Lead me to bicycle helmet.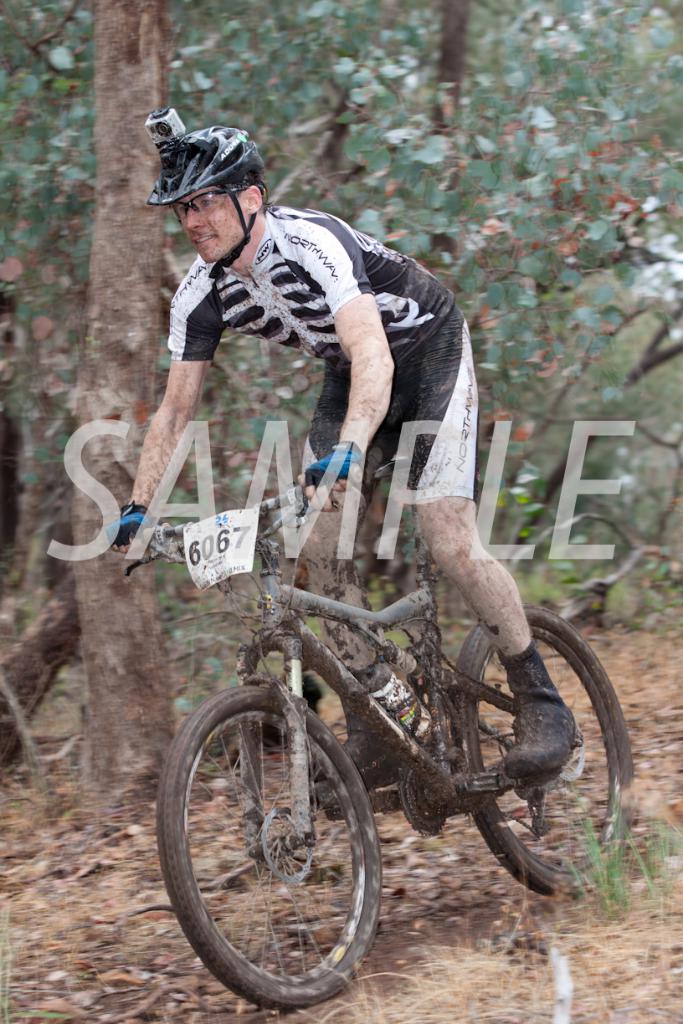
Lead to 148,120,254,270.
